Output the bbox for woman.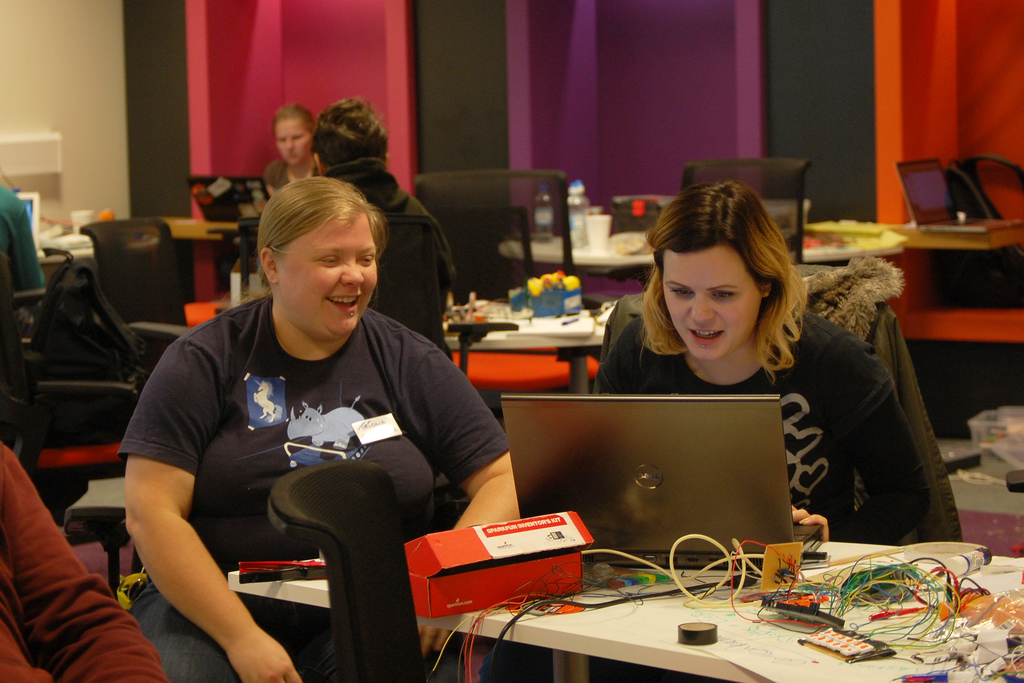
region(264, 103, 320, 203).
